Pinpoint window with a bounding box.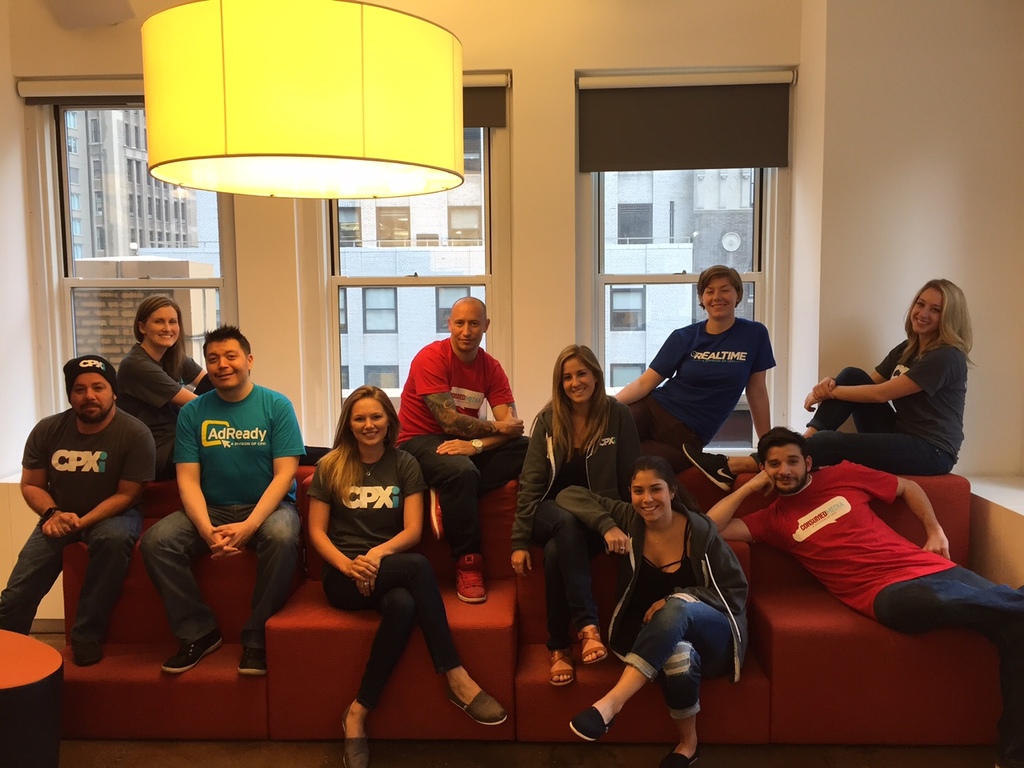
select_region(334, 286, 344, 331).
